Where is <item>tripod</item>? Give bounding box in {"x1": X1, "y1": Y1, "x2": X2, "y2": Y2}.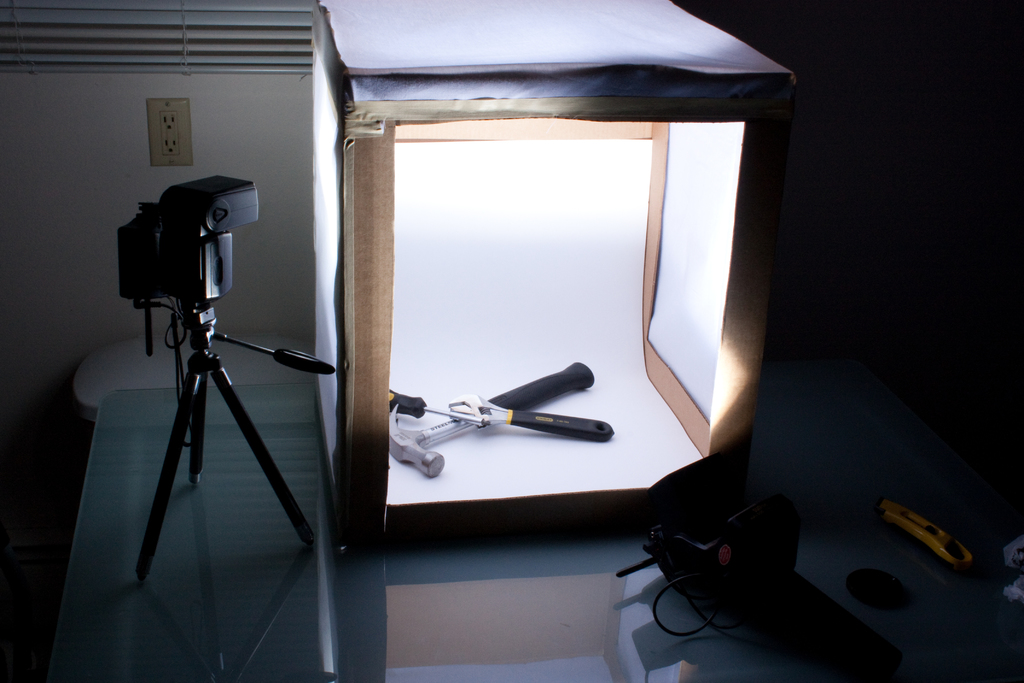
{"x1": 134, "y1": 298, "x2": 339, "y2": 584}.
